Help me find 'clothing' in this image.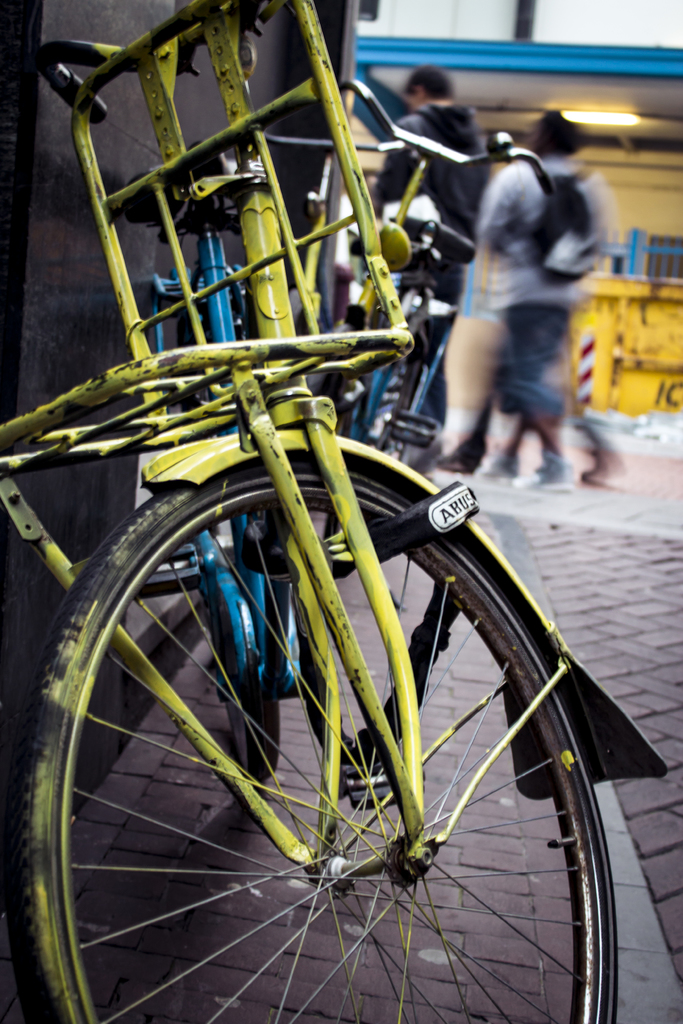
Found it: (477,144,615,419).
